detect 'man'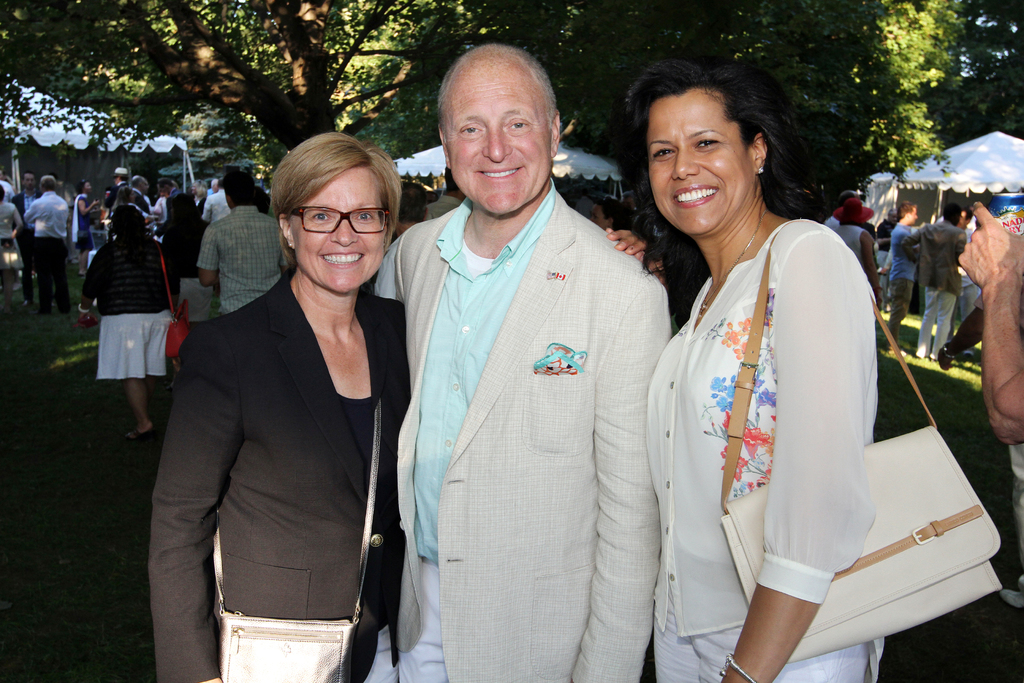
{"left": 929, "top": 288, "right": 990, "bottom": 378}
